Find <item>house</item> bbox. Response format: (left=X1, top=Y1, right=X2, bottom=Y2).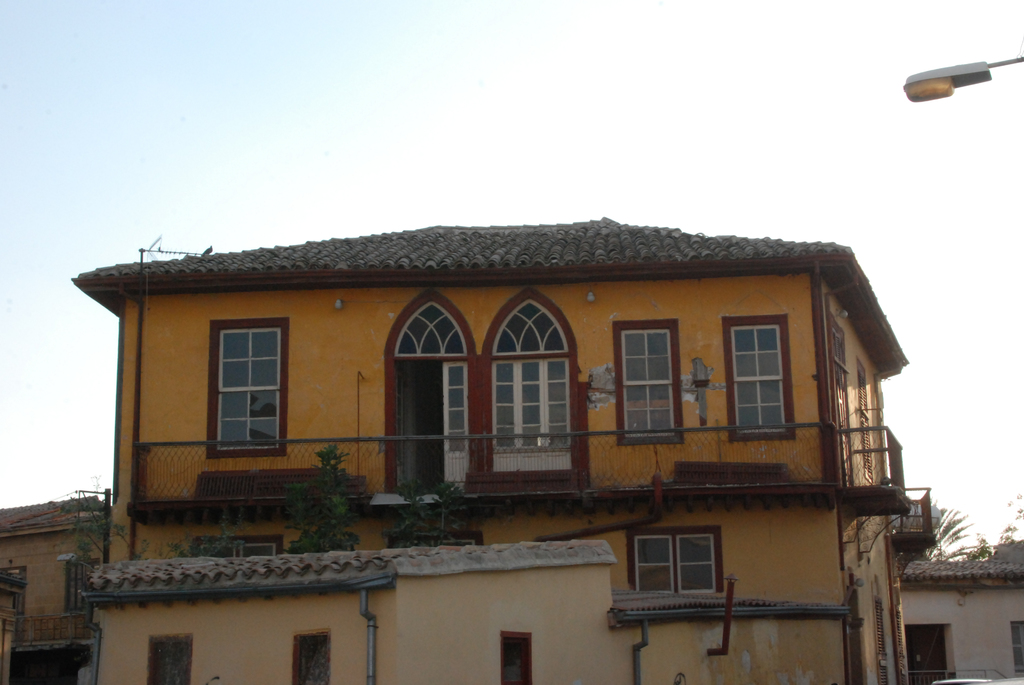
(left=67, top=213, right=937, bottom=684).
